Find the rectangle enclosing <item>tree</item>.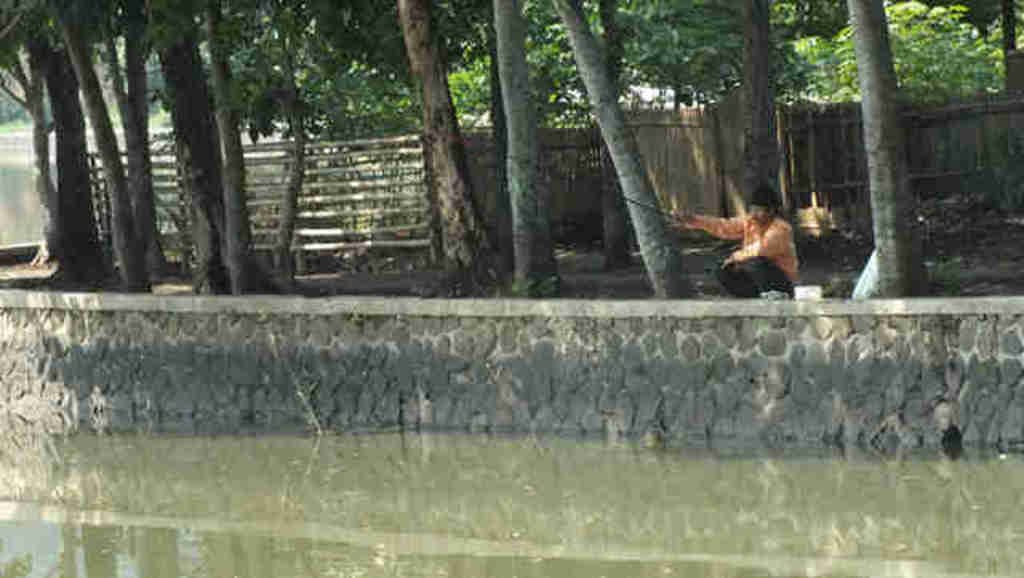
locate(515, 0, 781, 304).
